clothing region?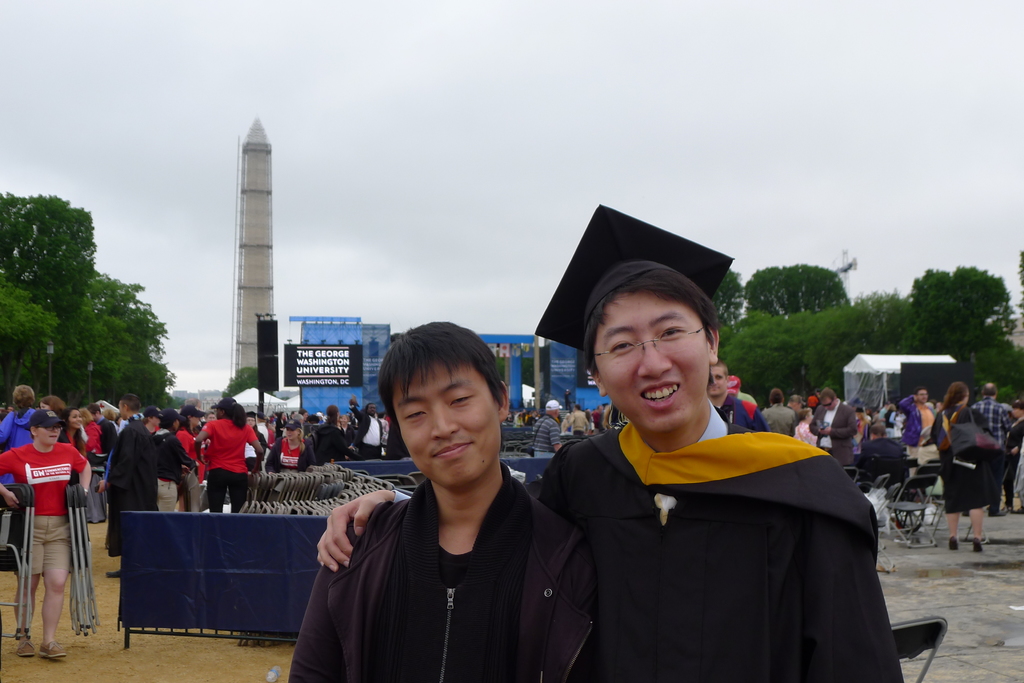
351:405:381:456
